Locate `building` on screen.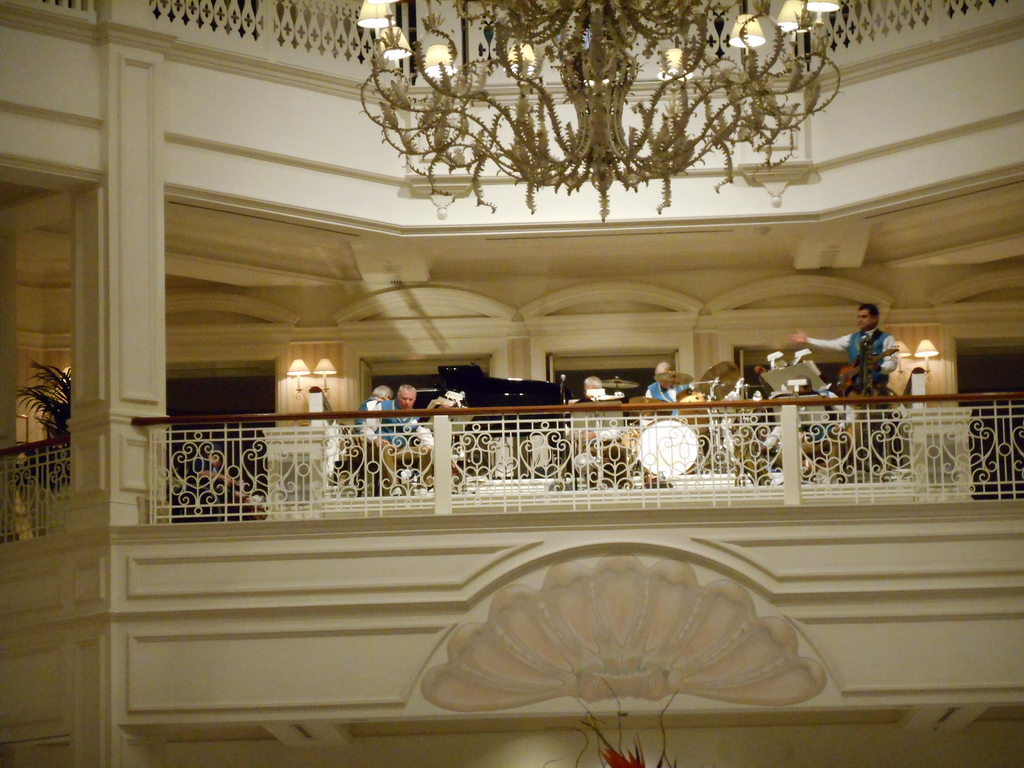
On screen at 0,1,1023,767.
